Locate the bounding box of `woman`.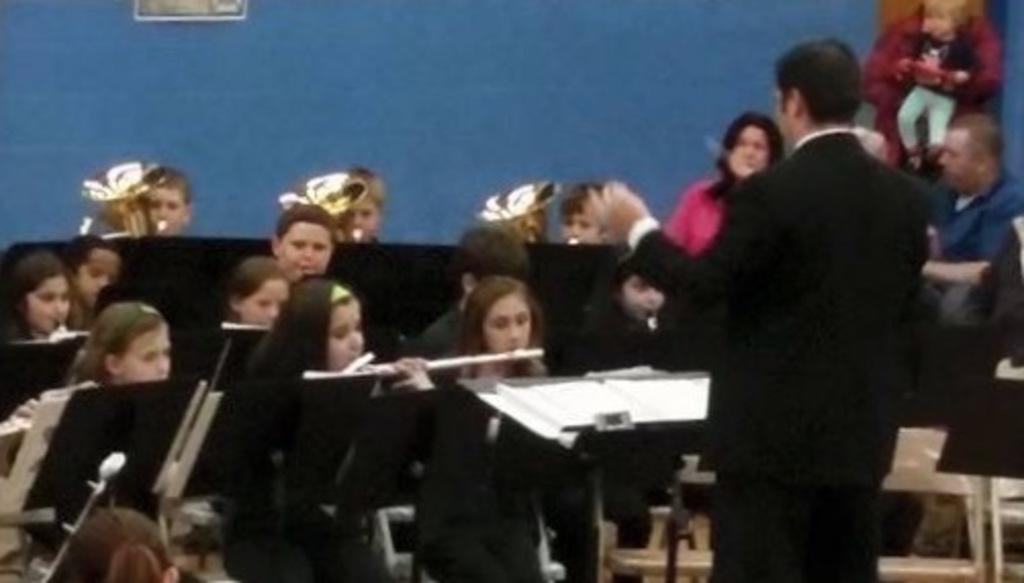
Bounding box: bbox=(660, 108, 783, 258).
